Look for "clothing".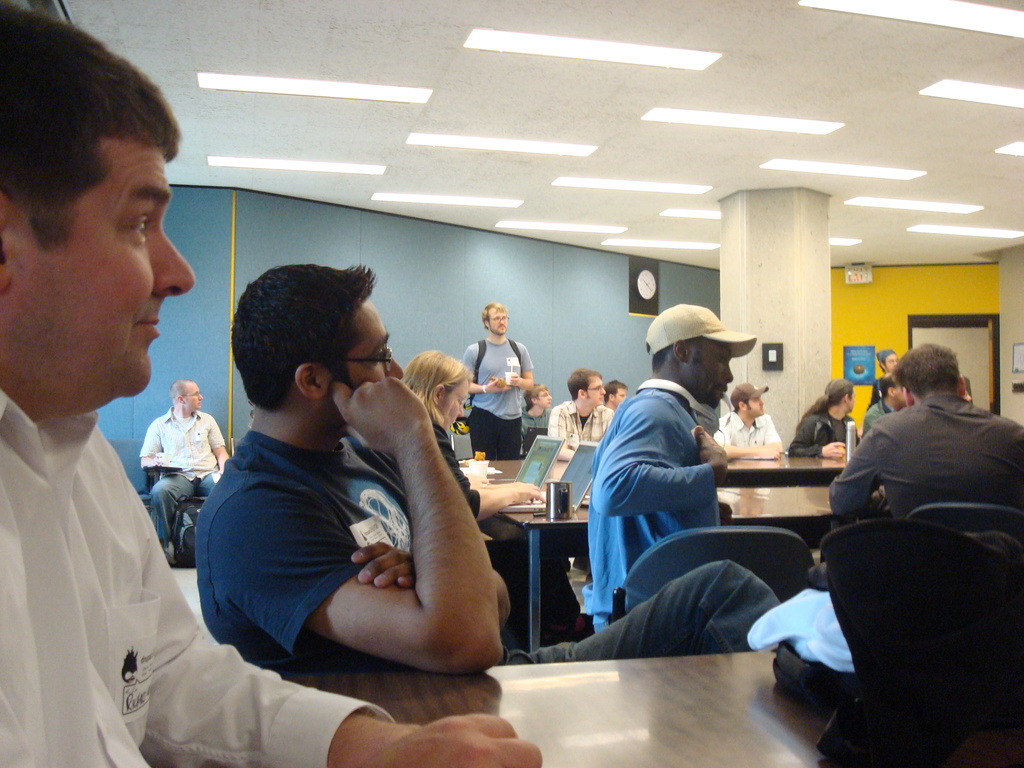
Found: {"x1": 440, "y1": 424, "x2": 478, "y2": 523}.
